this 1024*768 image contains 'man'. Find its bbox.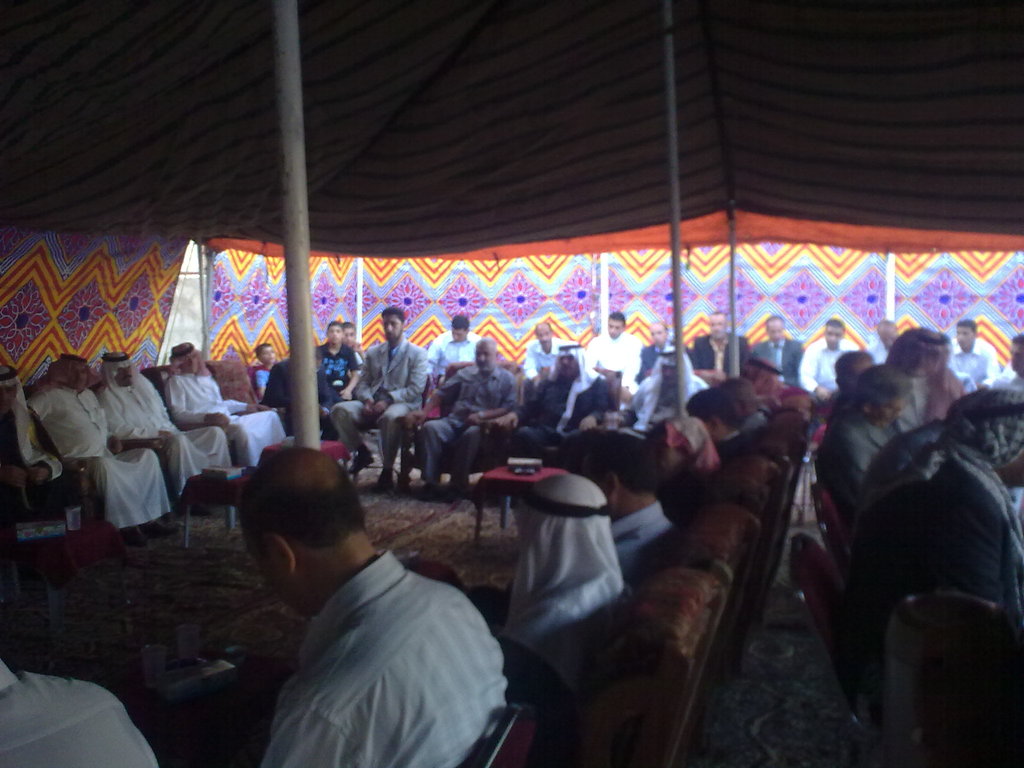
96:344:239:502.
